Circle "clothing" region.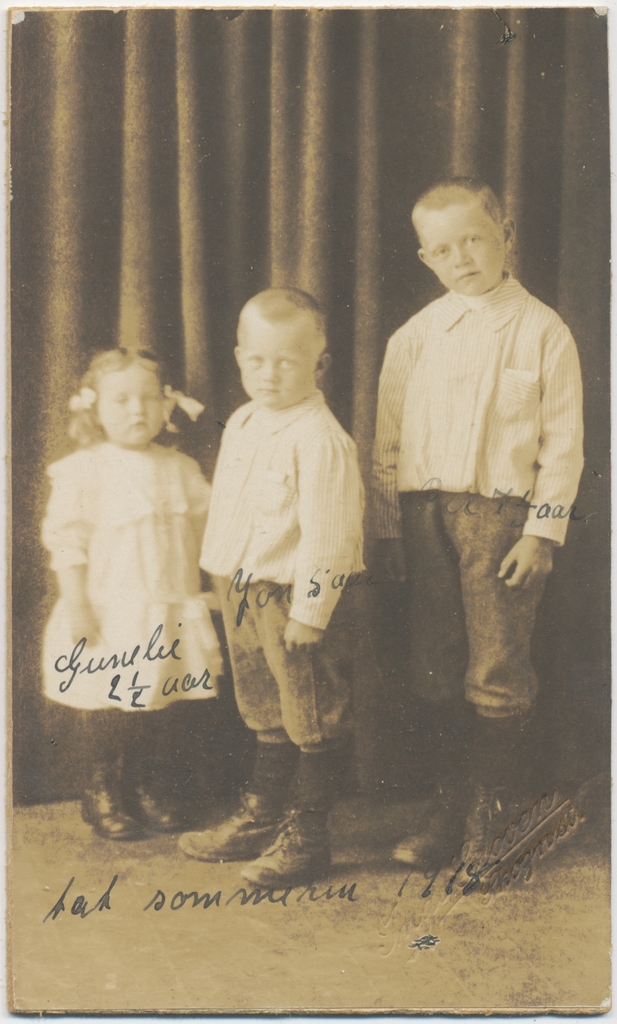
Region: bbox=[365, 229, 591, 704].
